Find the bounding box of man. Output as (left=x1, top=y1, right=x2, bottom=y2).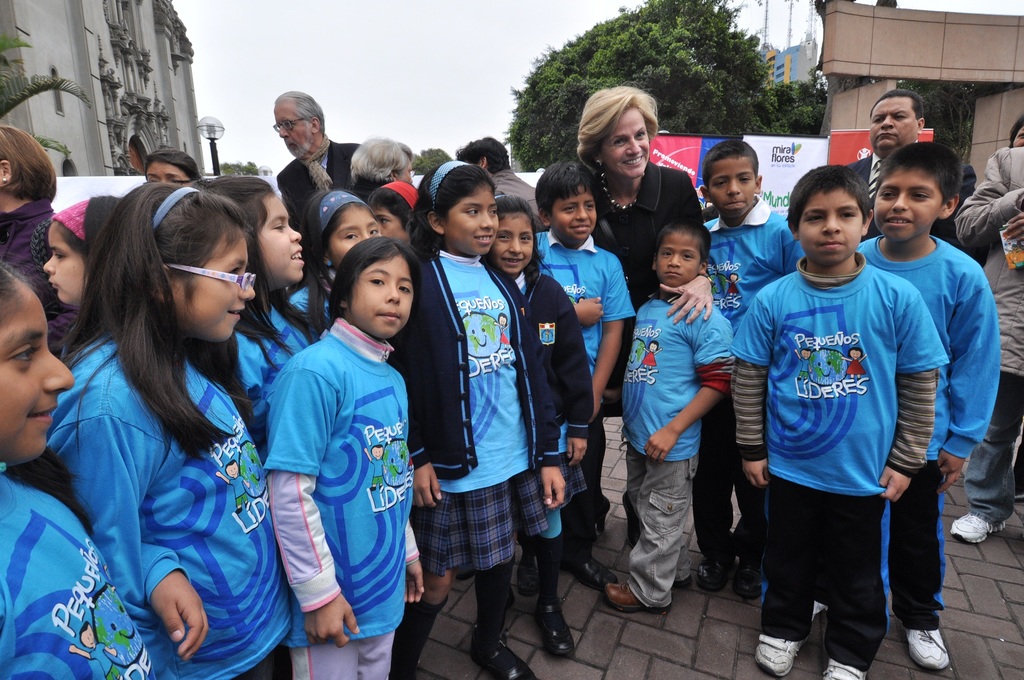
(left=246, top=81, right=348, bottom=236).
